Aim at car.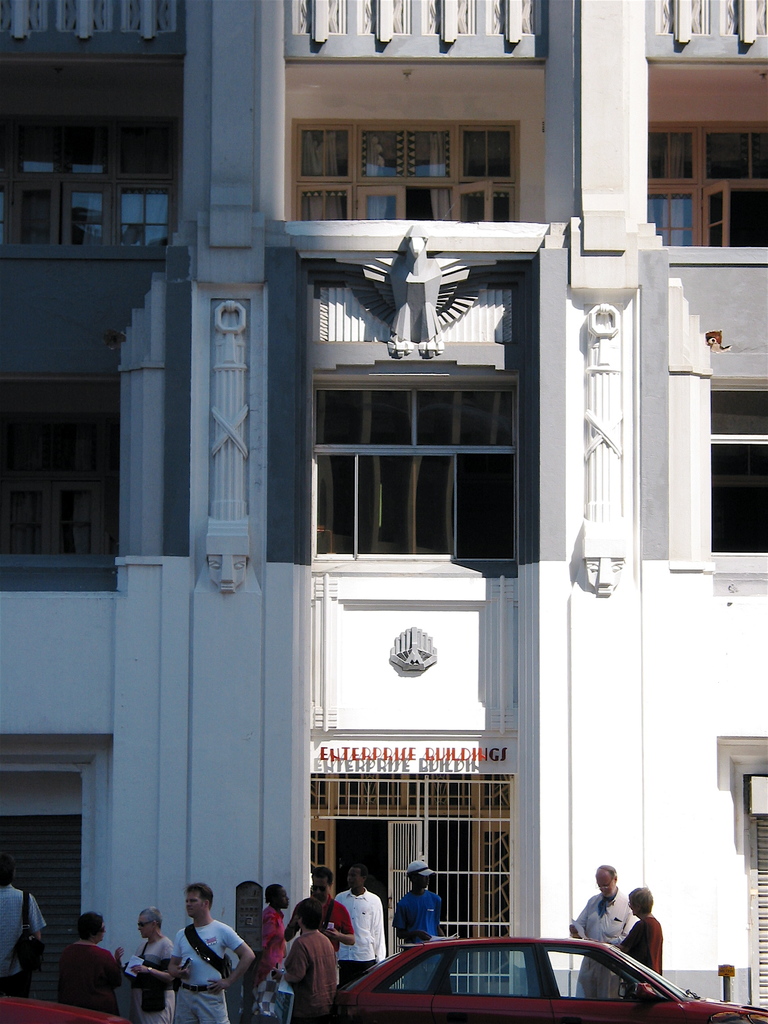
Aimed at x1=325, y1=932, x2=767, y2=1016.
